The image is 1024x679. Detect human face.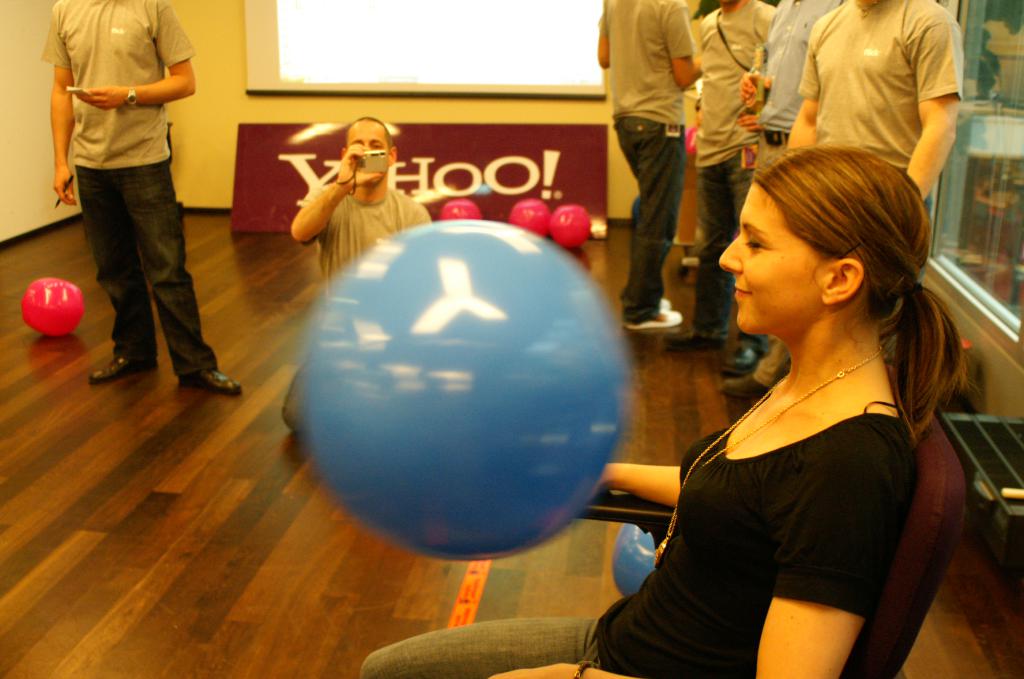
Detection: x1=719 y1=181 x2=822 y2=329.
